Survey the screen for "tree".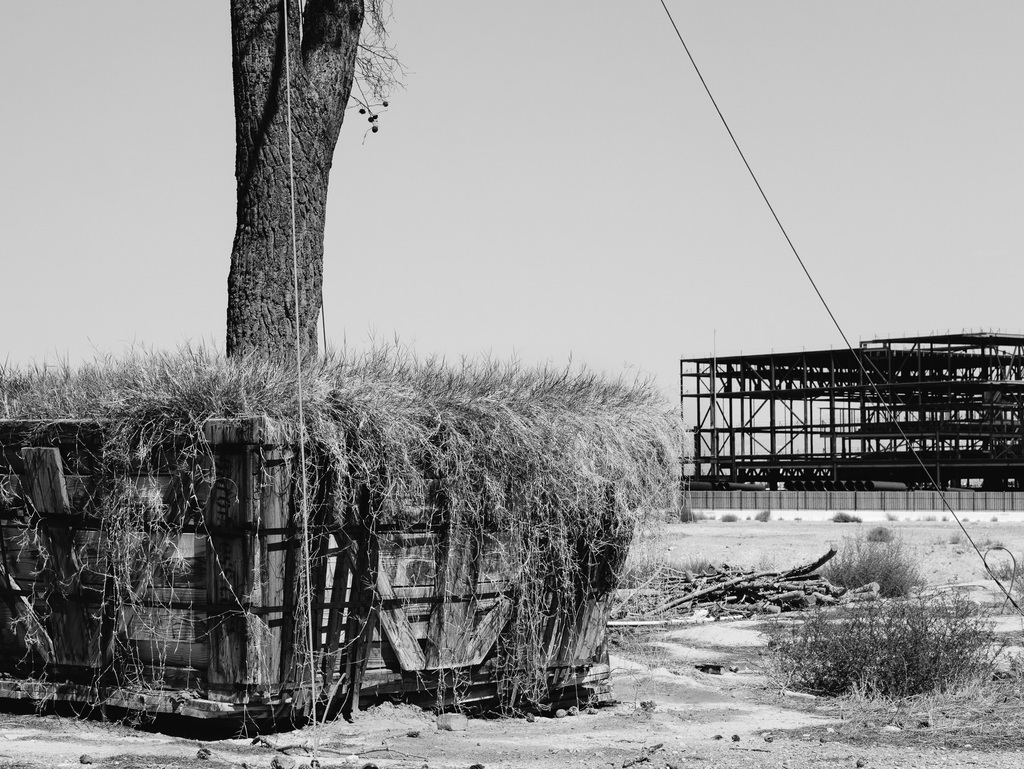
Survey found: x1=225 y1=0 x2=416 y2=376.
